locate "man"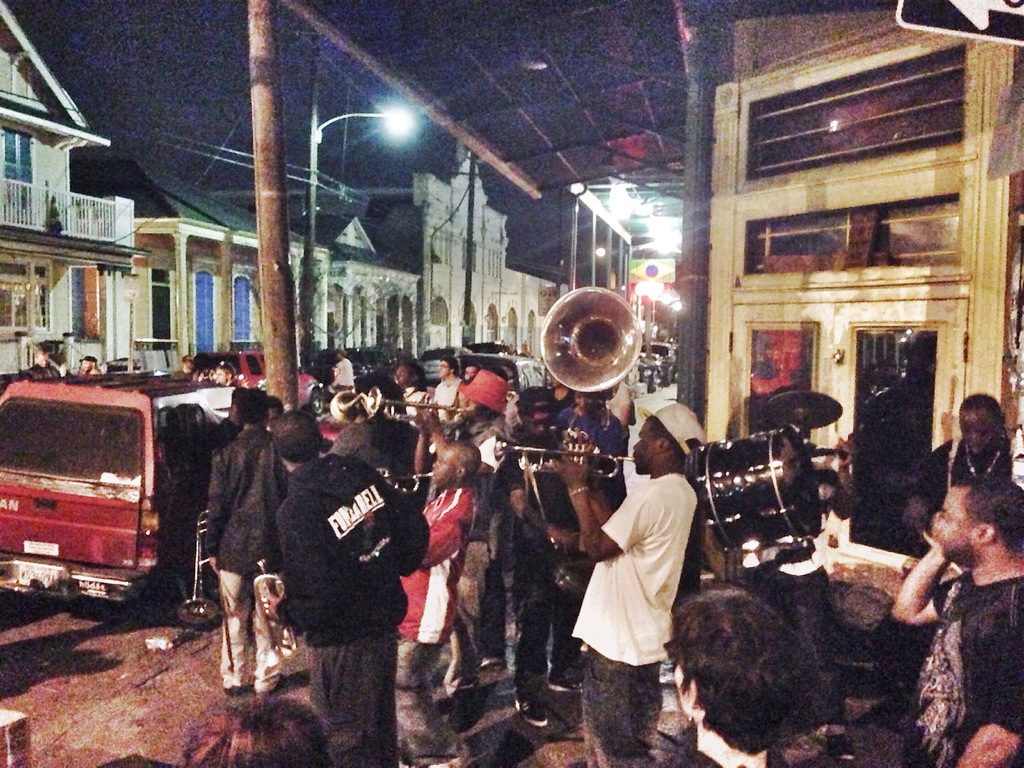
rect(486, 385, 604, 730)
